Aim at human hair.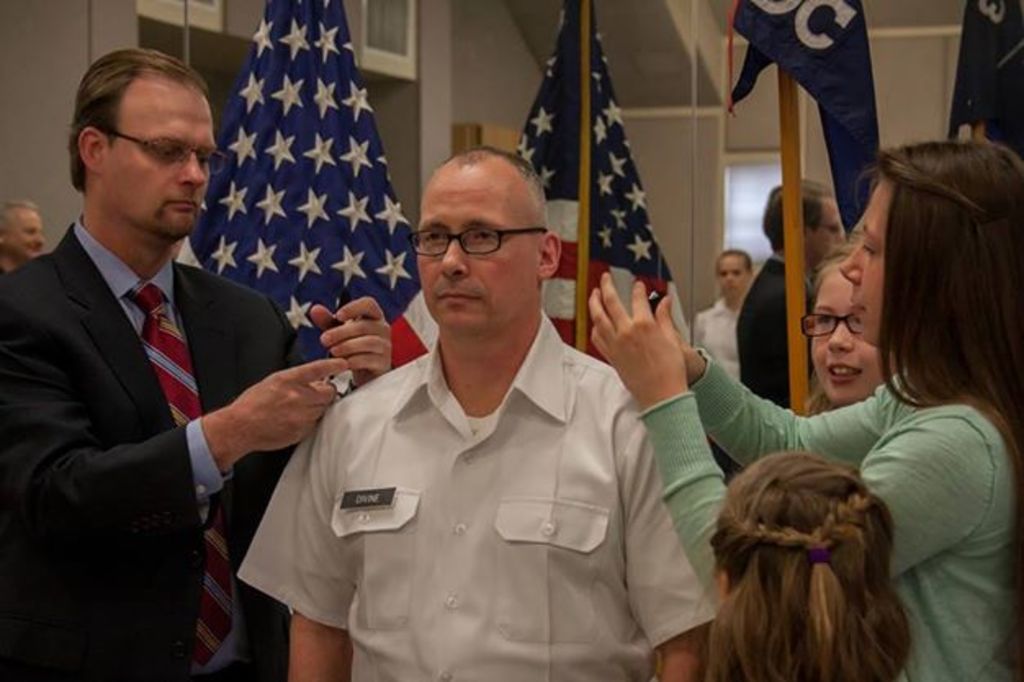
Aimed at <box>432,147,558,232</box>.
